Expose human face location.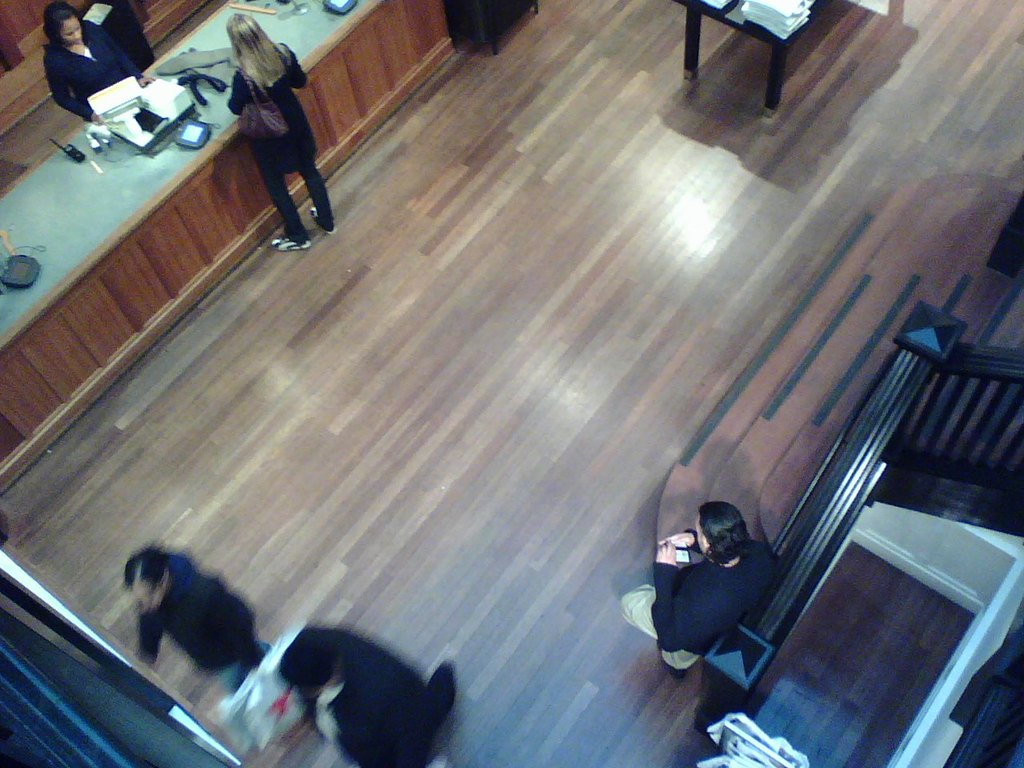
Exposed at pyautogui.locateOnScreen(57, 15, 82, 46).
